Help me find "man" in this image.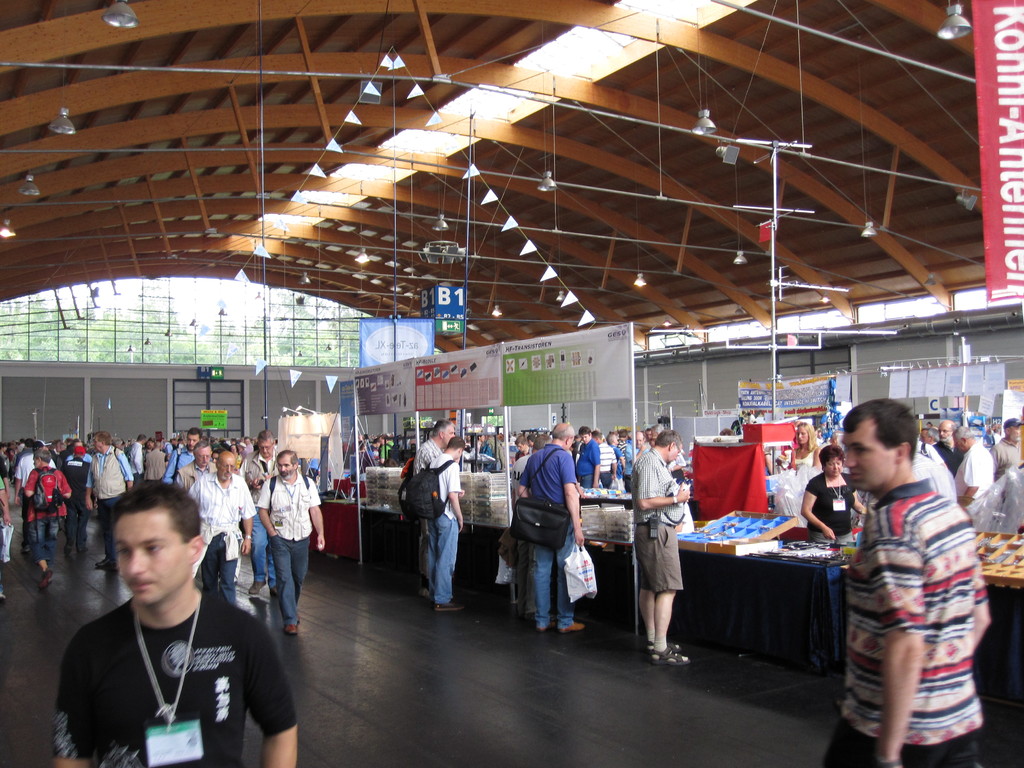
Found it: region(525, 434, 532, 448).
